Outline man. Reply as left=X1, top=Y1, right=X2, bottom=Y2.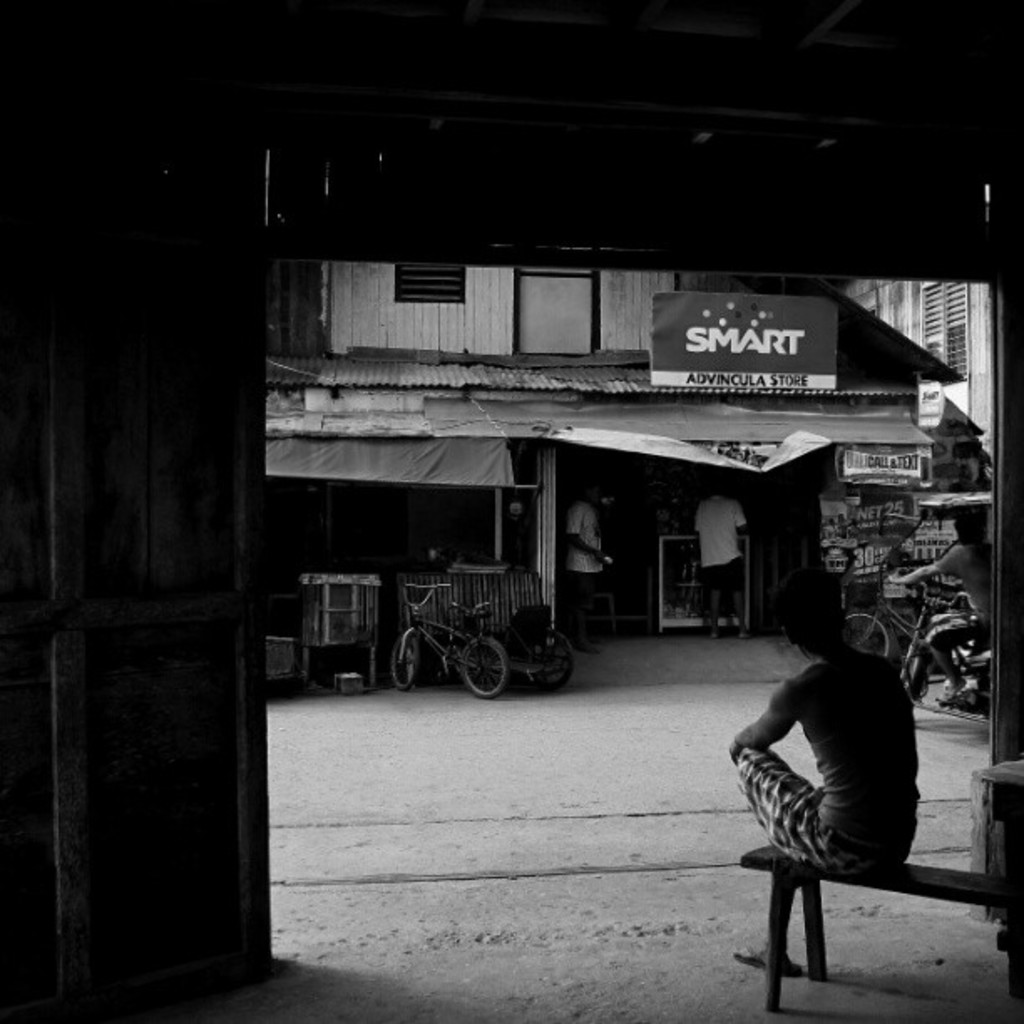
left=679, top=475, right=740, bottom=654.
